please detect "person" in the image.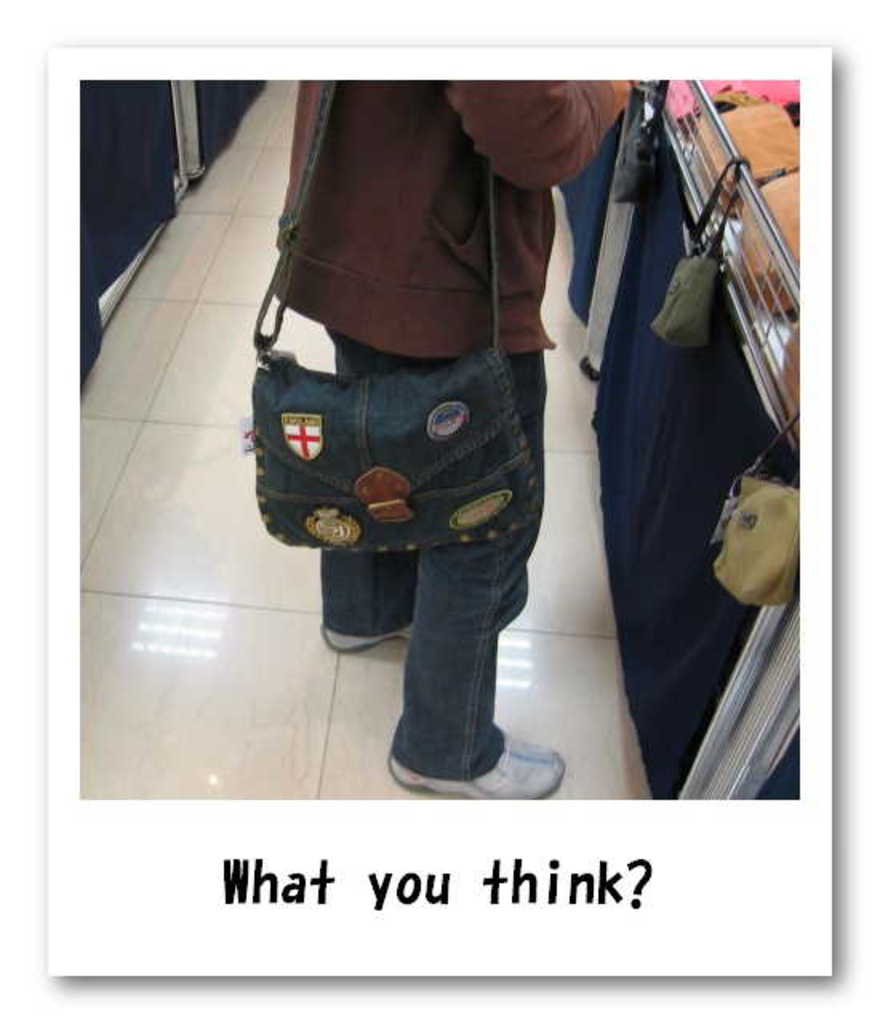
[248, 77, 714, 854].
